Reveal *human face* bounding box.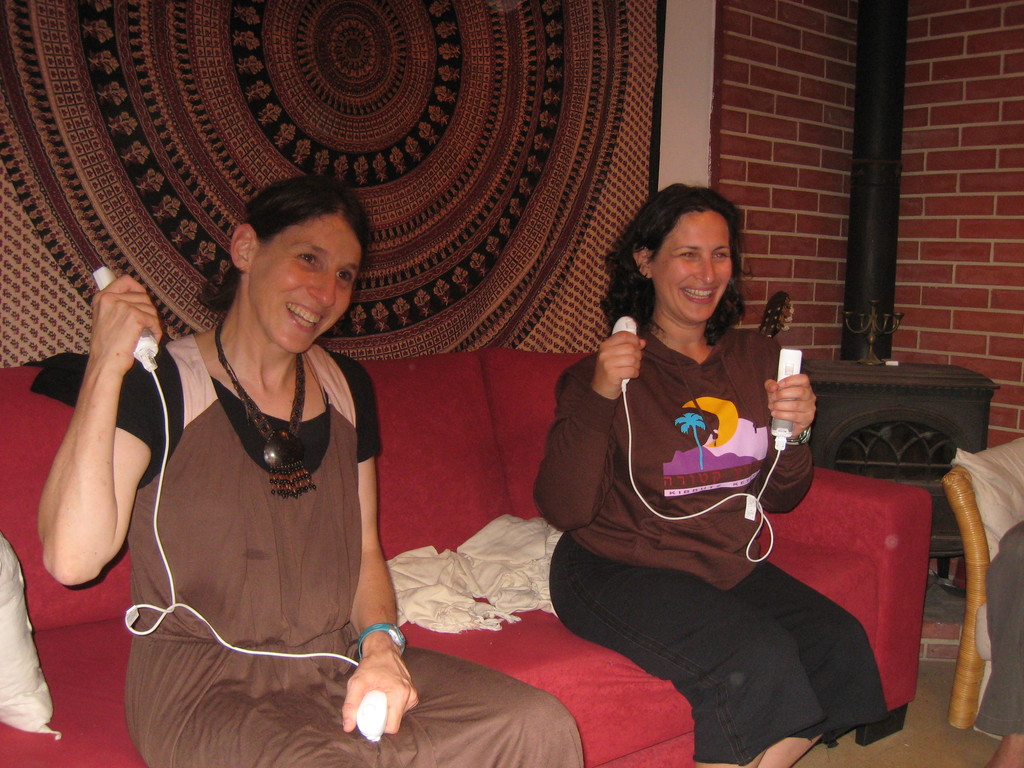
Revealed: 251 210 361 353.
